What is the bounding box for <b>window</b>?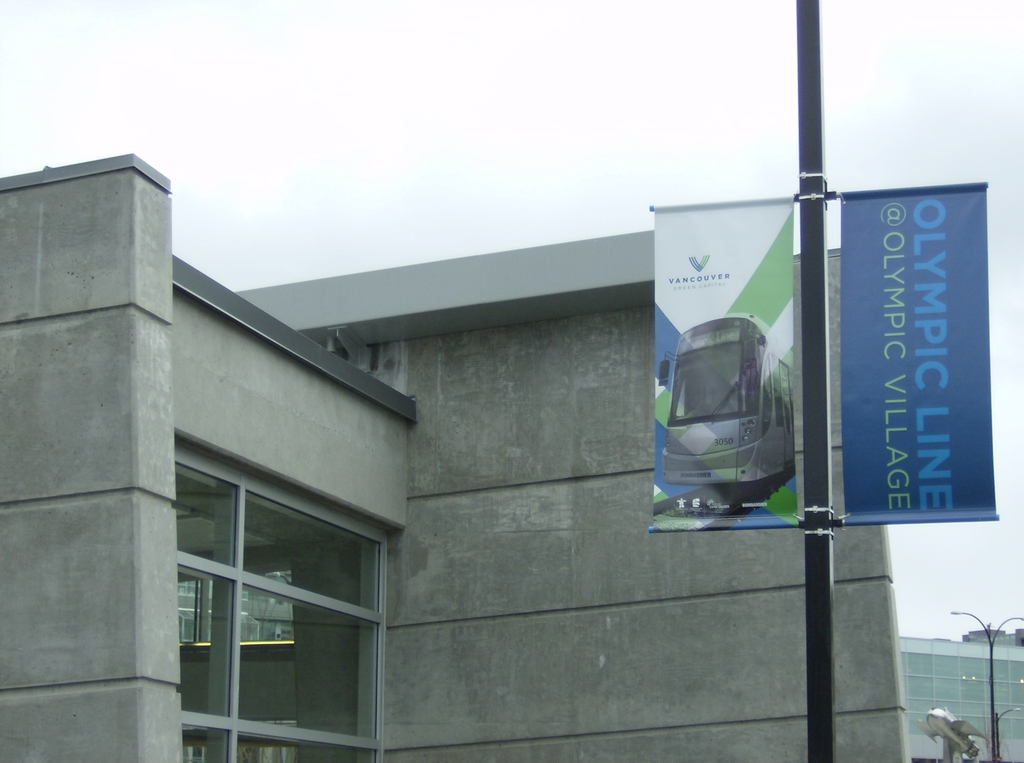
{"left": 153, "top": 454, "right": 388, "bottom": 723}.
